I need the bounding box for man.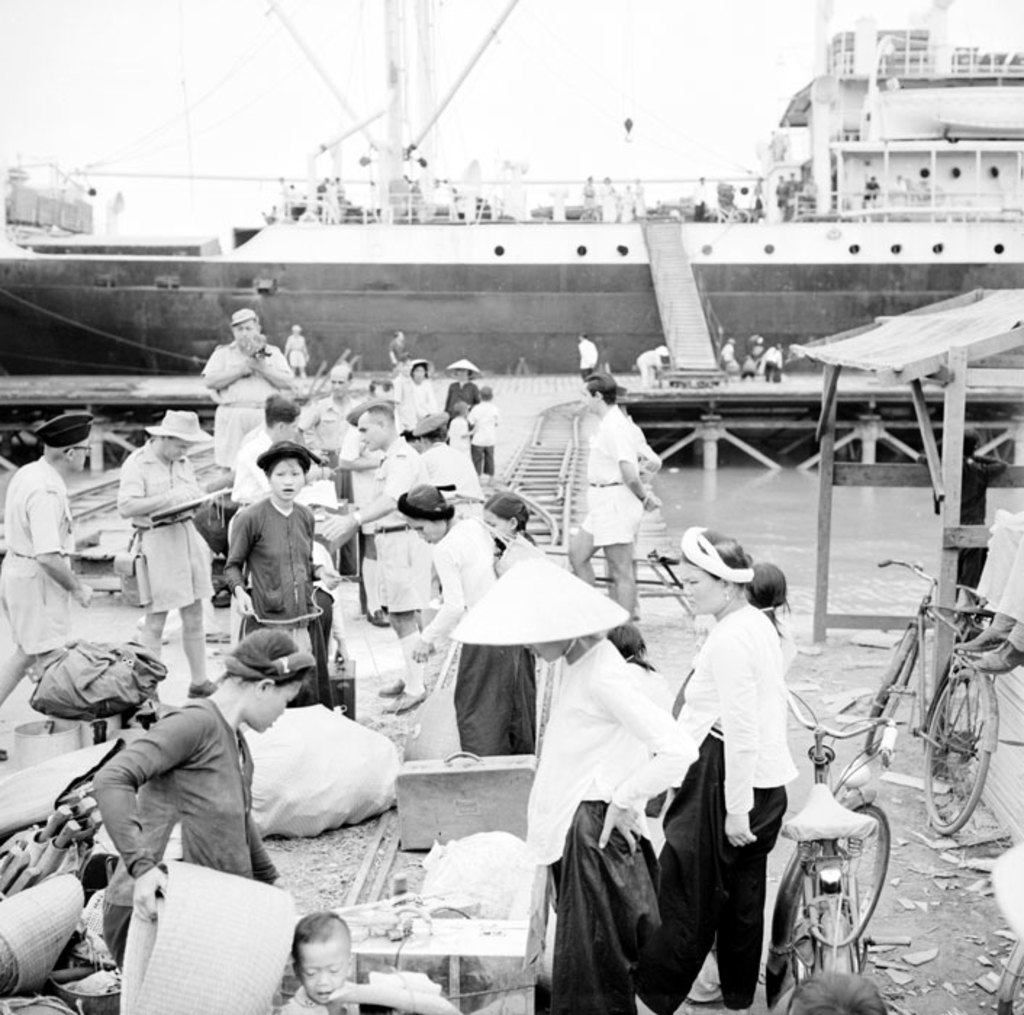
Here it is: 759 344 783 386.
